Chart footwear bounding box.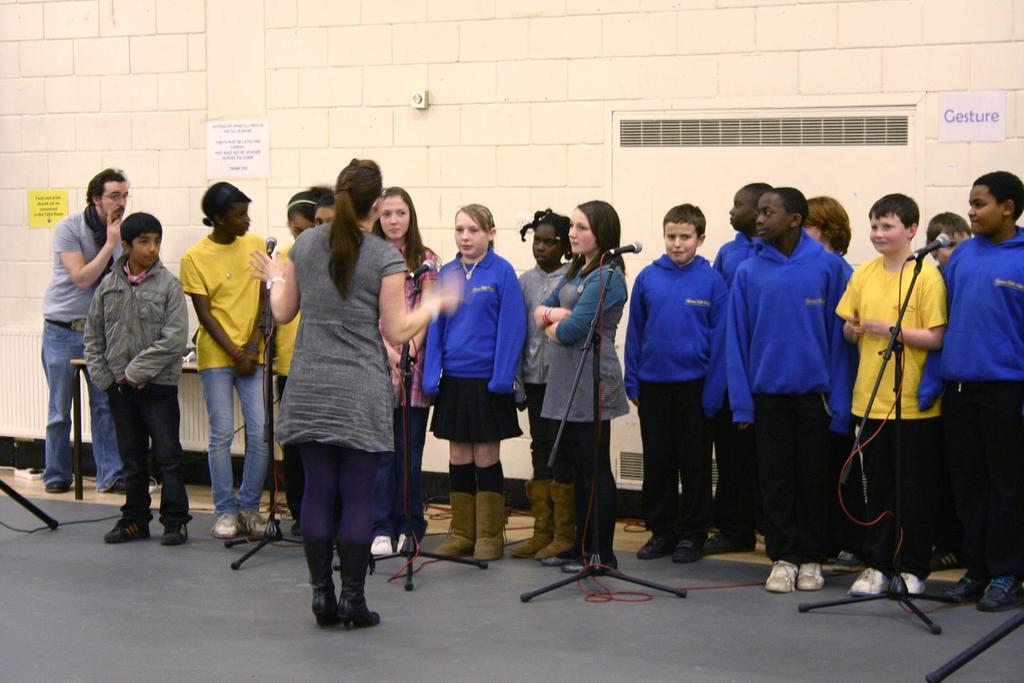
Charted: [552, 545, 582, 563].
